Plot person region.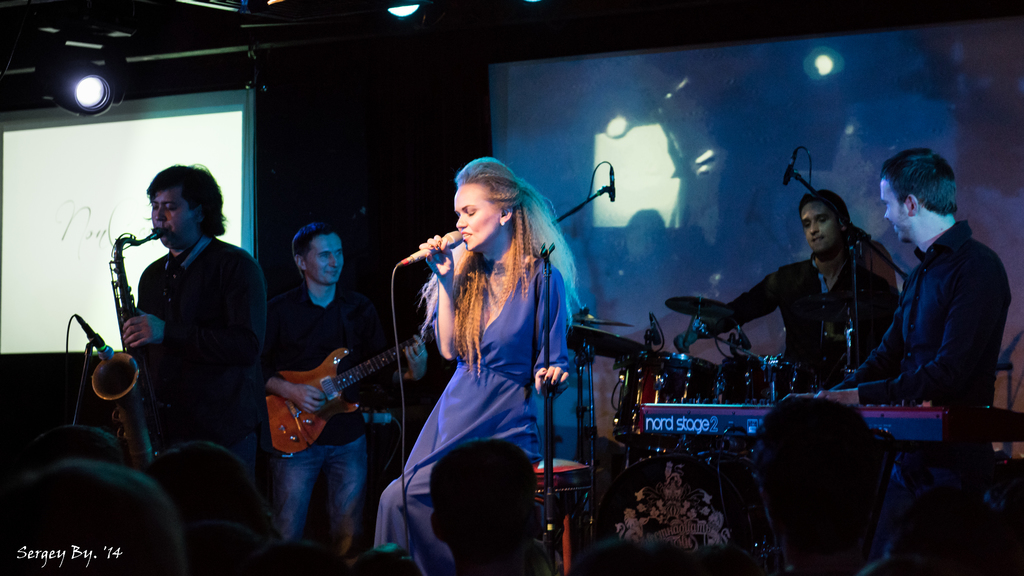
Plotted at locate(746, 401, 894, 575).
